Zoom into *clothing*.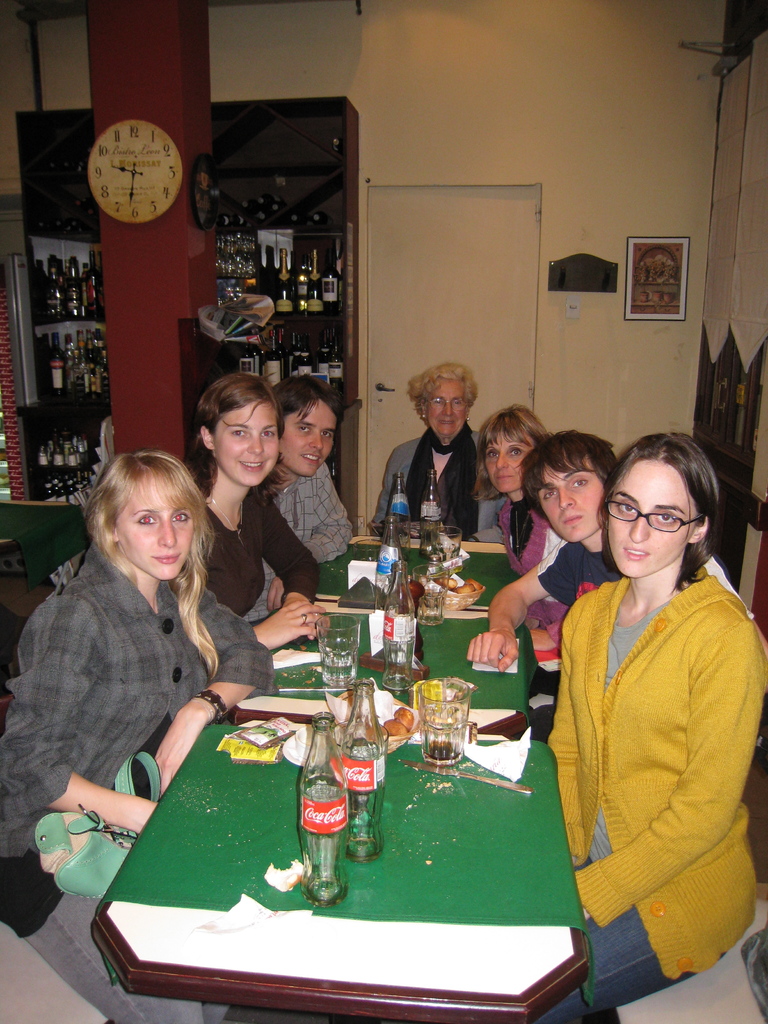
Zoom target: l=538, t=536, r=767, b=776.
